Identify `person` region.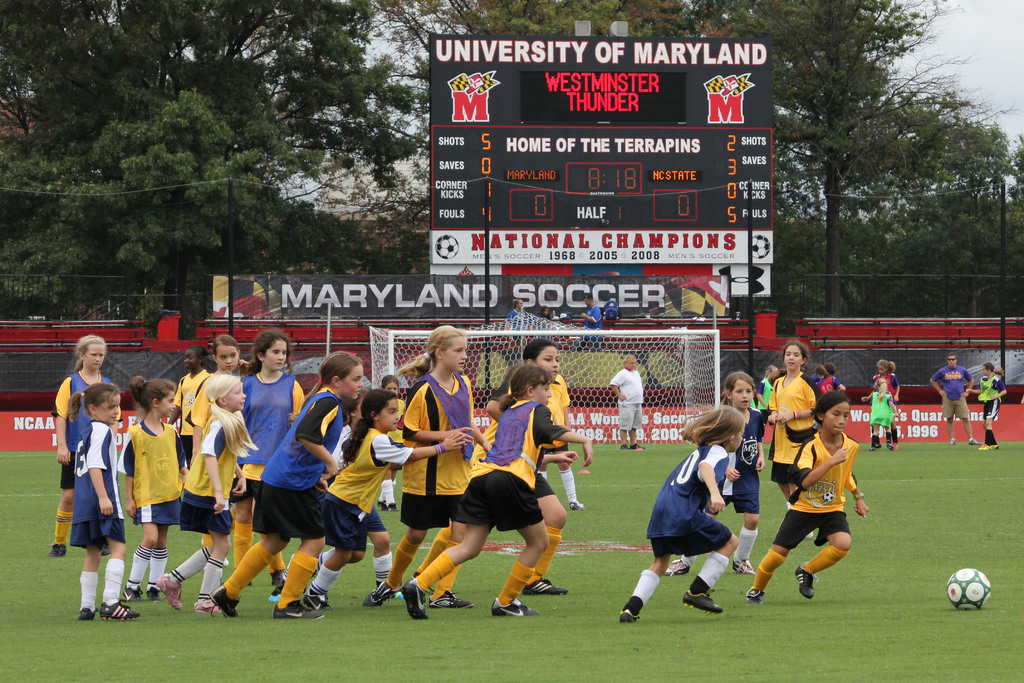
Region: <bbox>179, 335, 247, 597</bbox>.
